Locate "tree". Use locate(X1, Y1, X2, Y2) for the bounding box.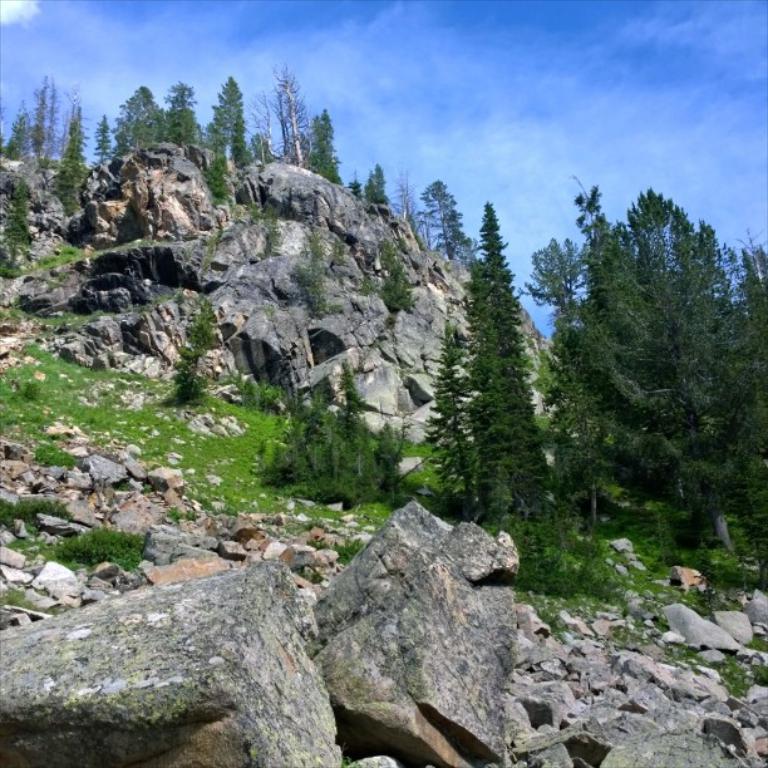
locate(423, 174, 483, 257).
